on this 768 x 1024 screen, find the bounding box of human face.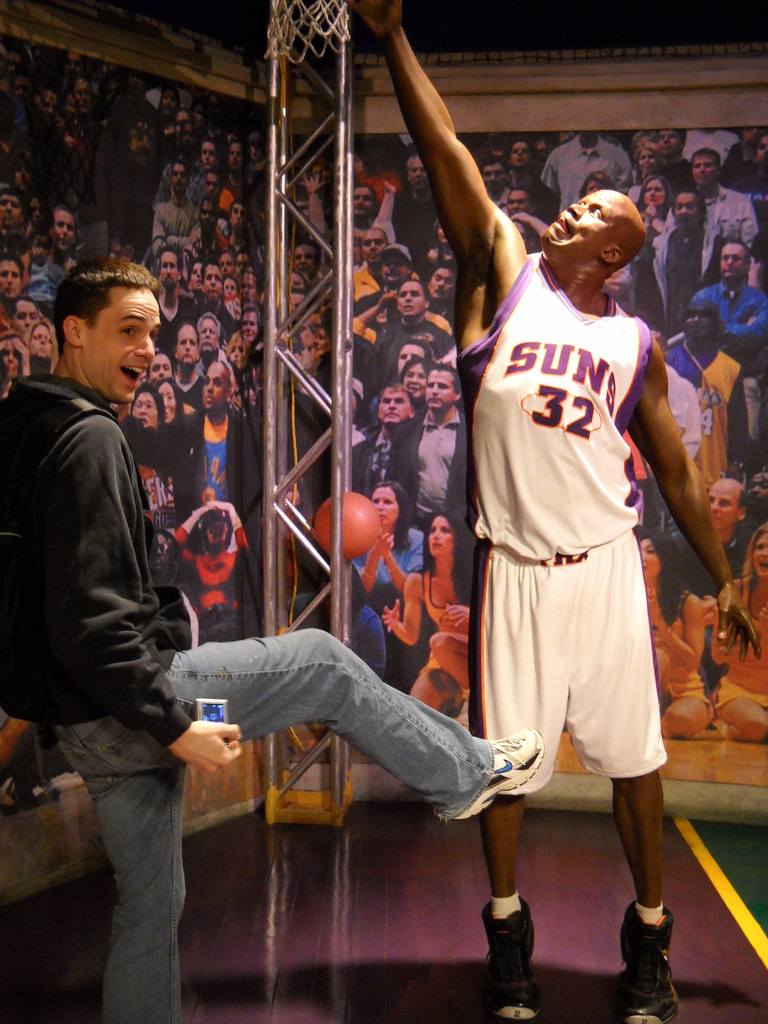
Bounding box: (x1=230, y1=202, x2=248, y2=228).
